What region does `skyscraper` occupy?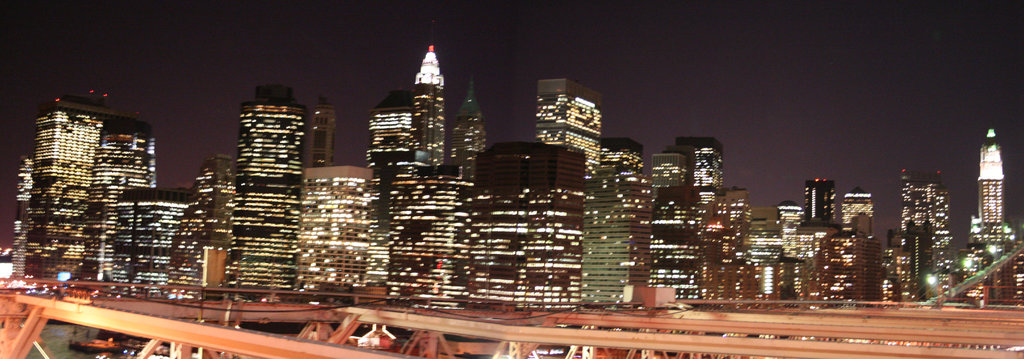
rect(979, 124, 1004, 226).
